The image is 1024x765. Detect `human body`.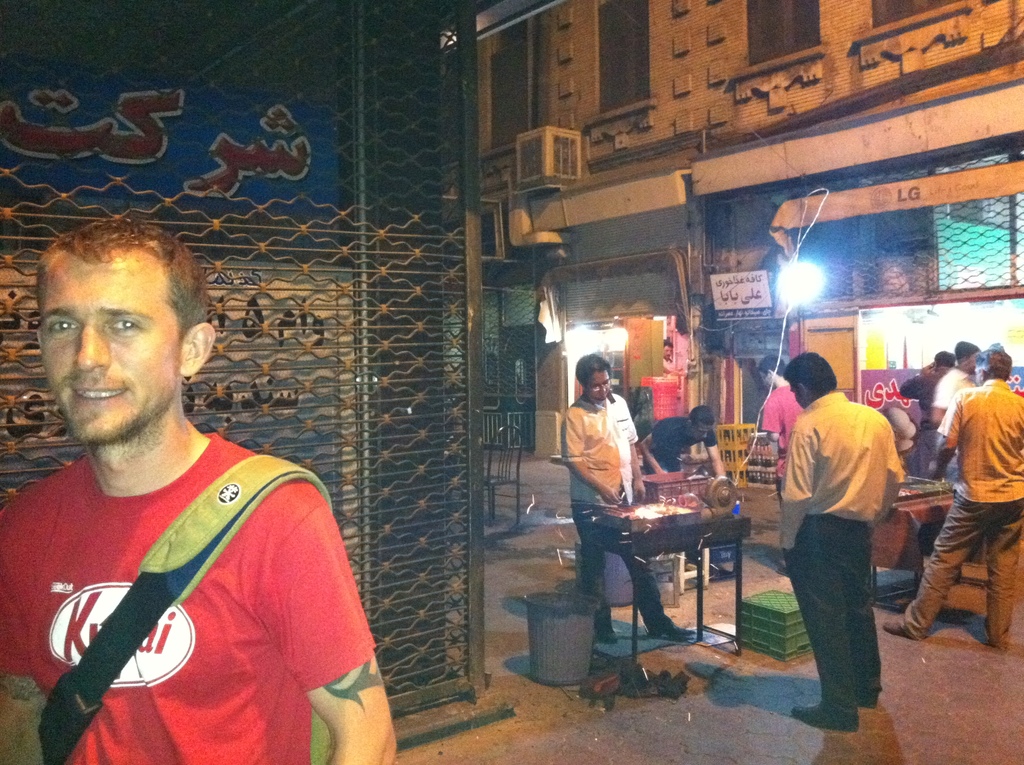
Detection: (x1=910, y1=336, x2=944, y2=394).
